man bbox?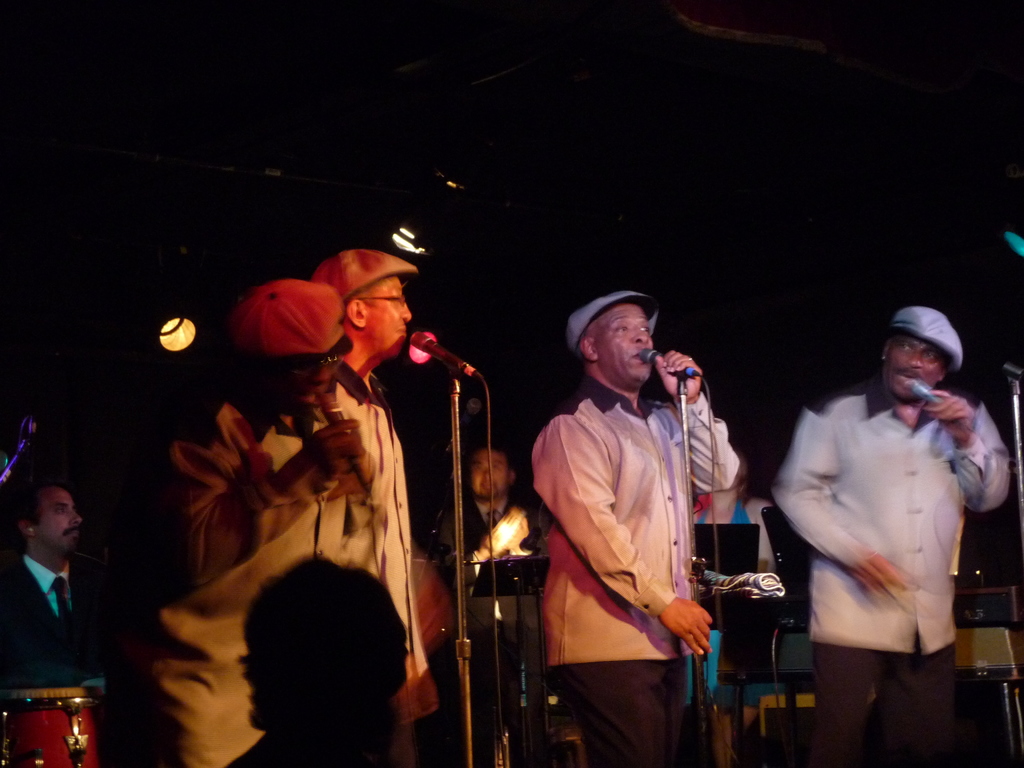
(774,295,1005,755)
